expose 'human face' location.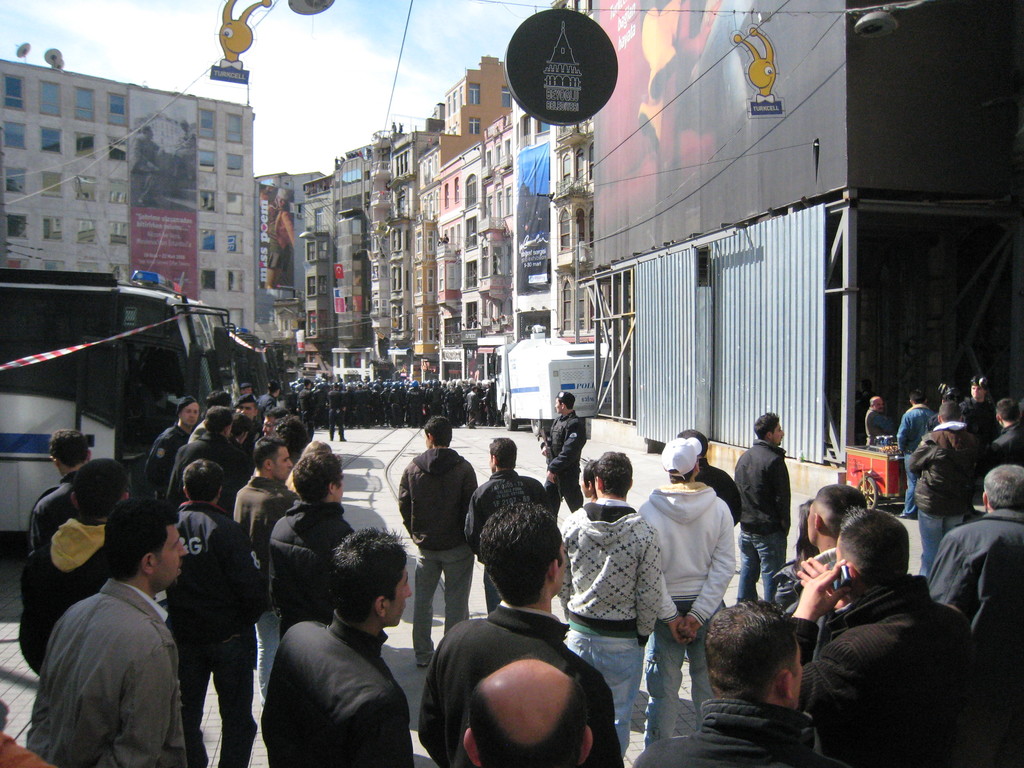
Exposed at [775,422,784,446].
